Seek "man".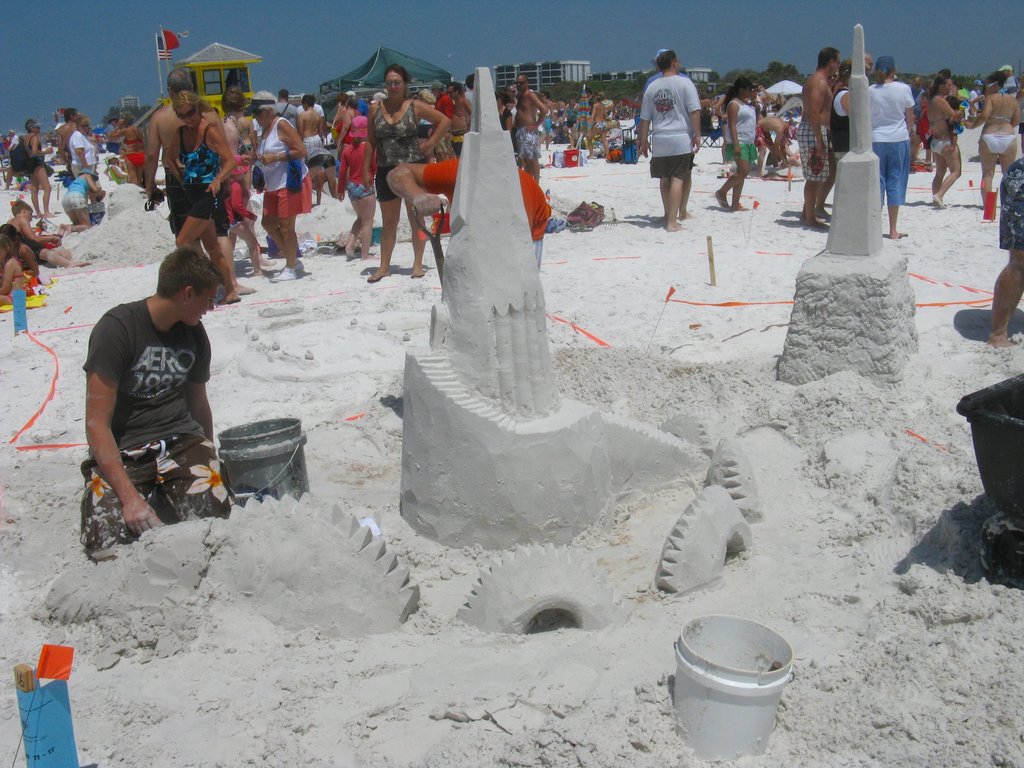
Rect(796, 49, 840, 225).
